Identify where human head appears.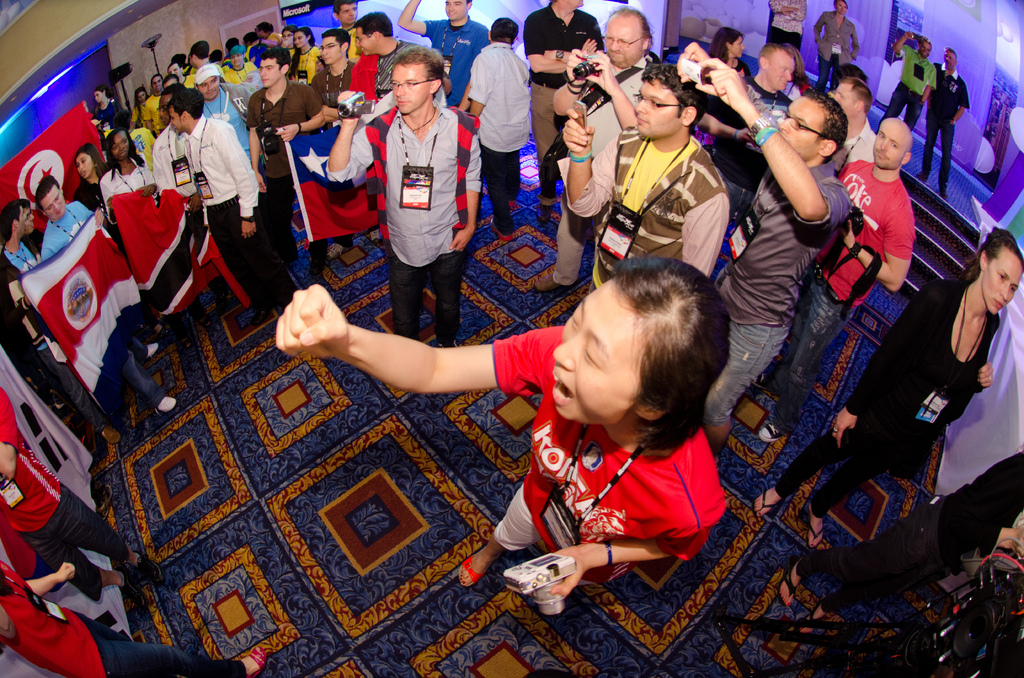
Appears at <bbox>831, 61, 868, 81</bbox>.
